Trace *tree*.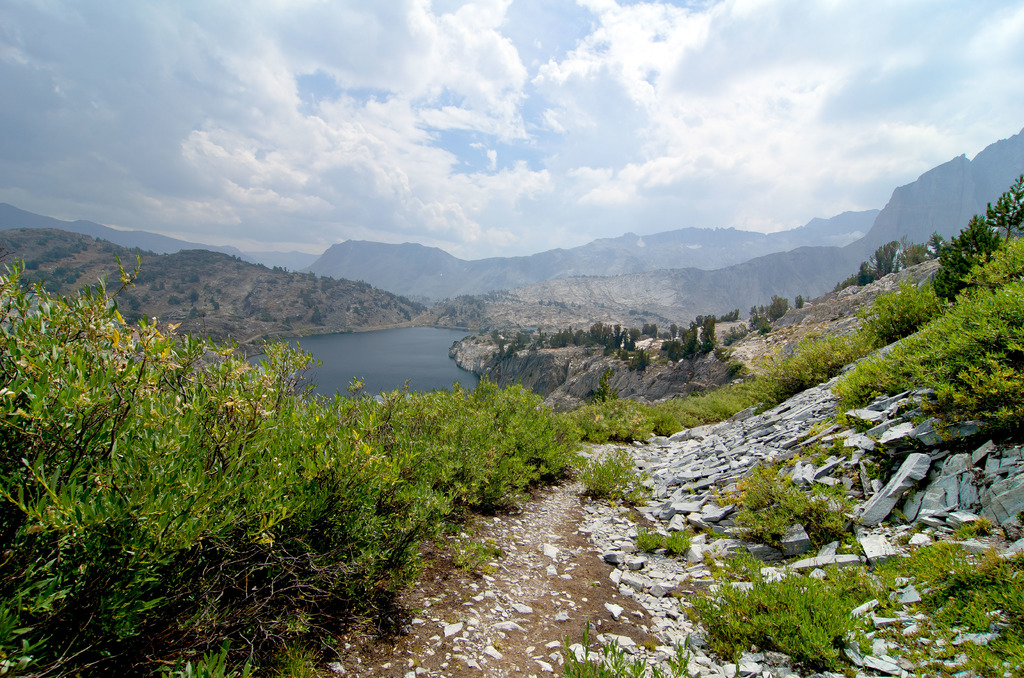
Traced to l=598, t=364, r=619, b=400.
